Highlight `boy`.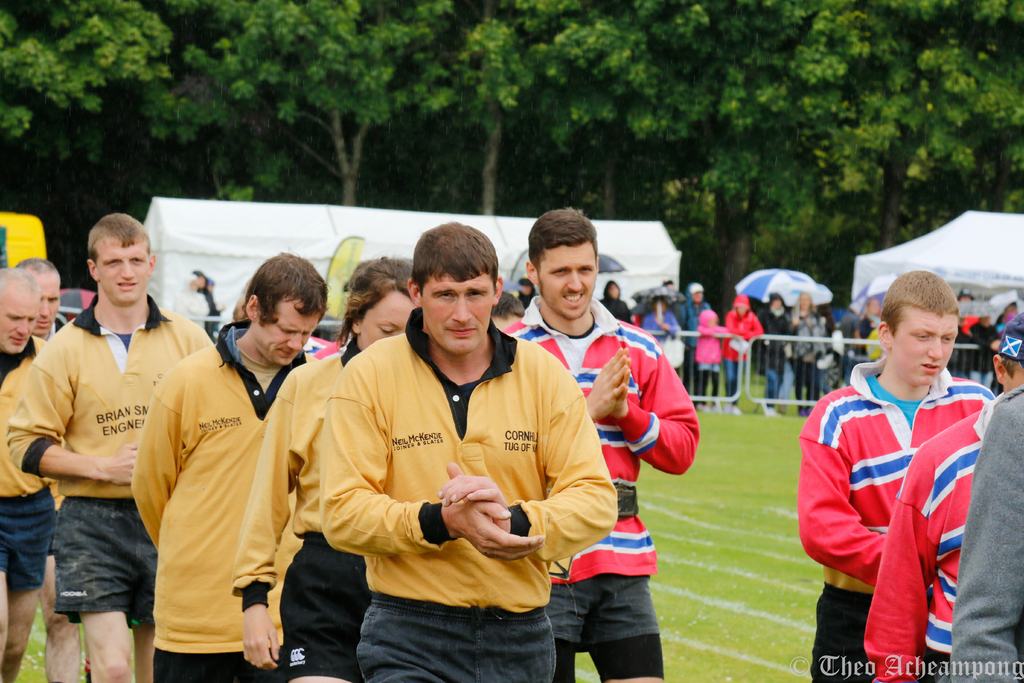
Highlighted region: <bbox>490, 200, 706, 682</bbox>.
